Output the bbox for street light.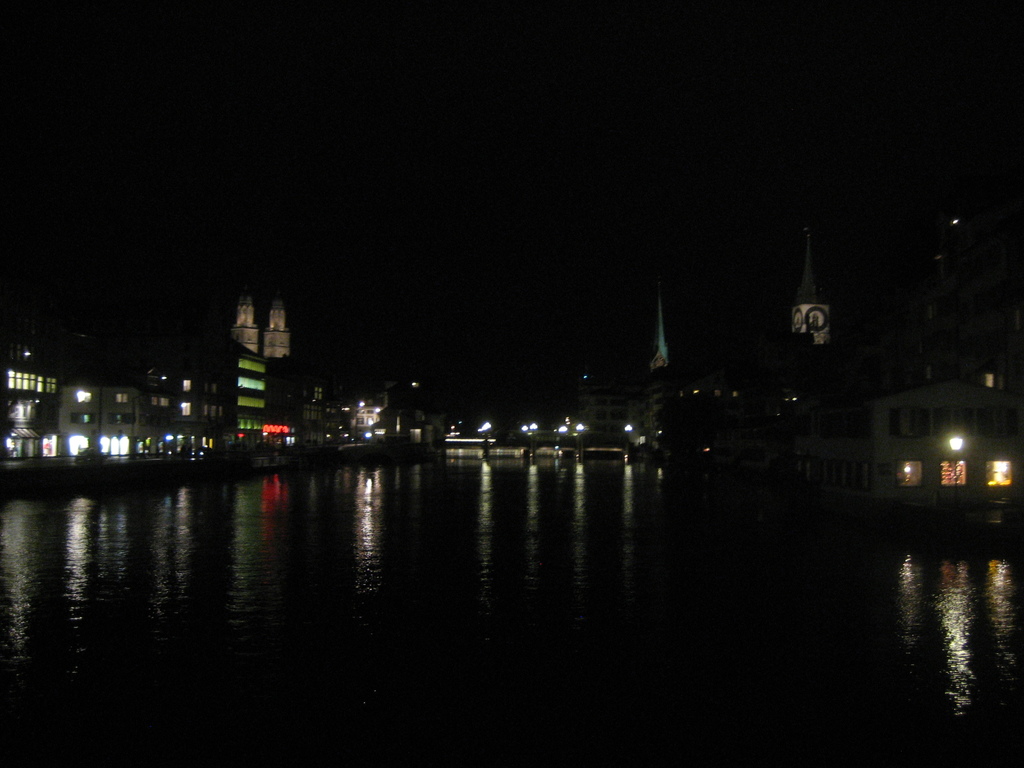
box=[622, 421, 635, 437].
